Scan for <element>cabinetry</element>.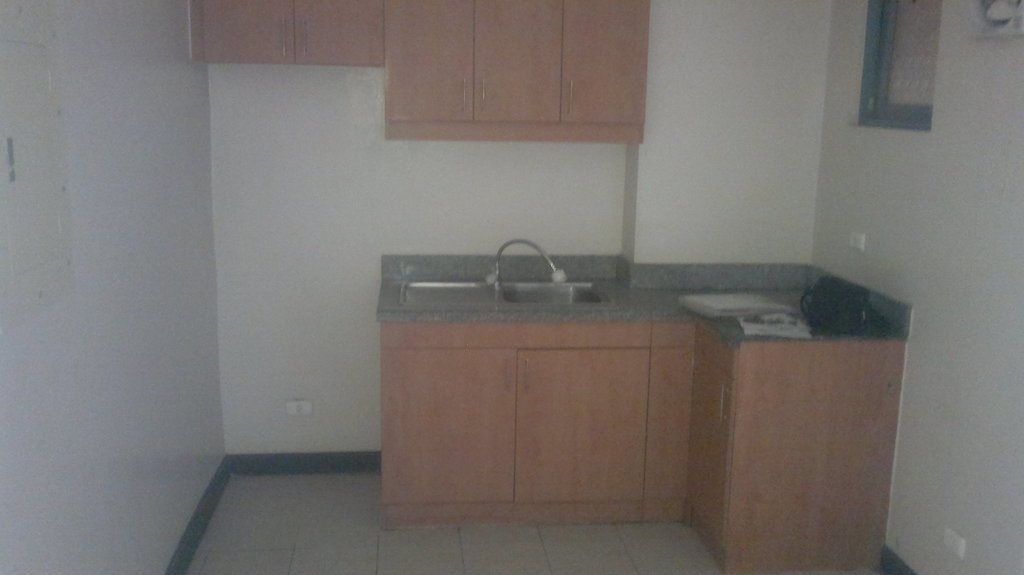
Scan result: left=687, top=320, right=889, bottom=574.
